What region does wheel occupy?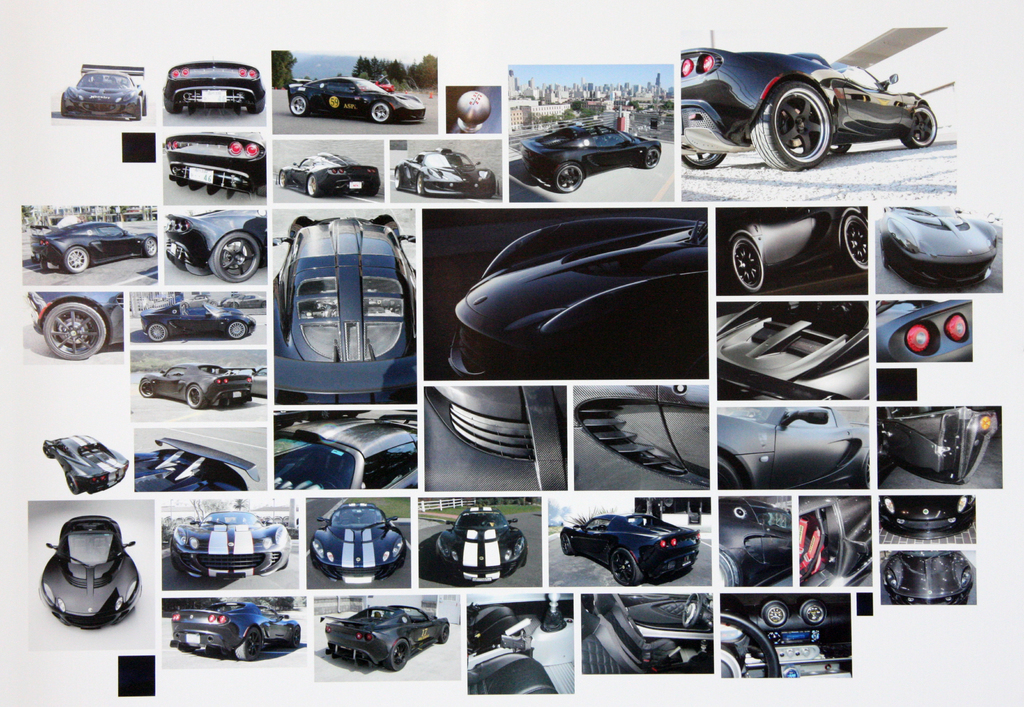
select_region(557, 527, 576, 555).
